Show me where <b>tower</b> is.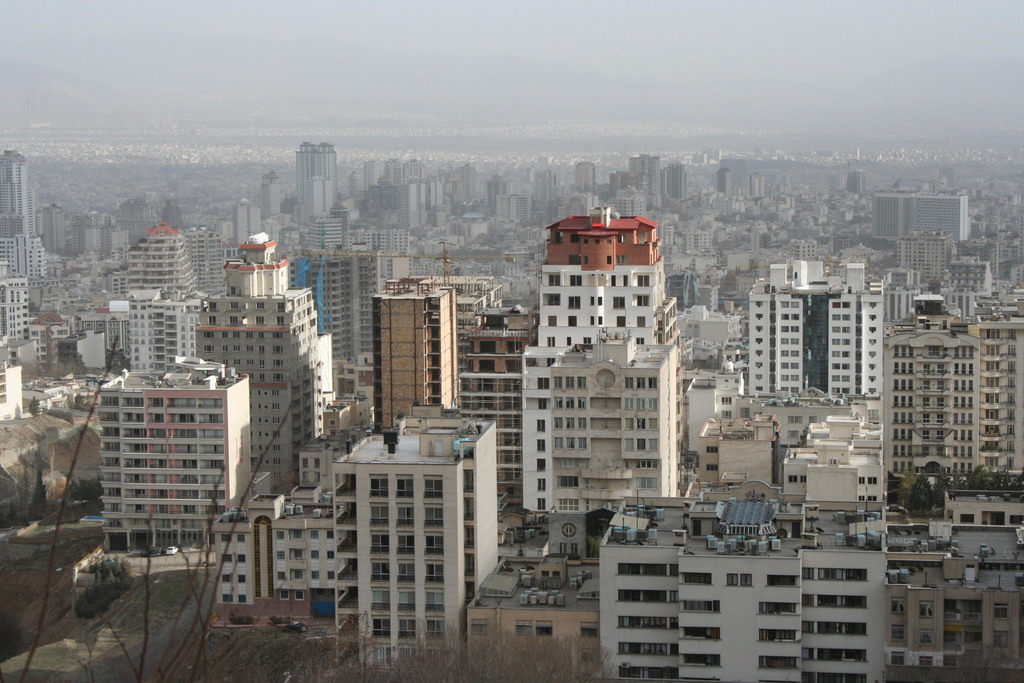
<b>tower</b> is at (left=757, top=260, right=881, bottom=419).
